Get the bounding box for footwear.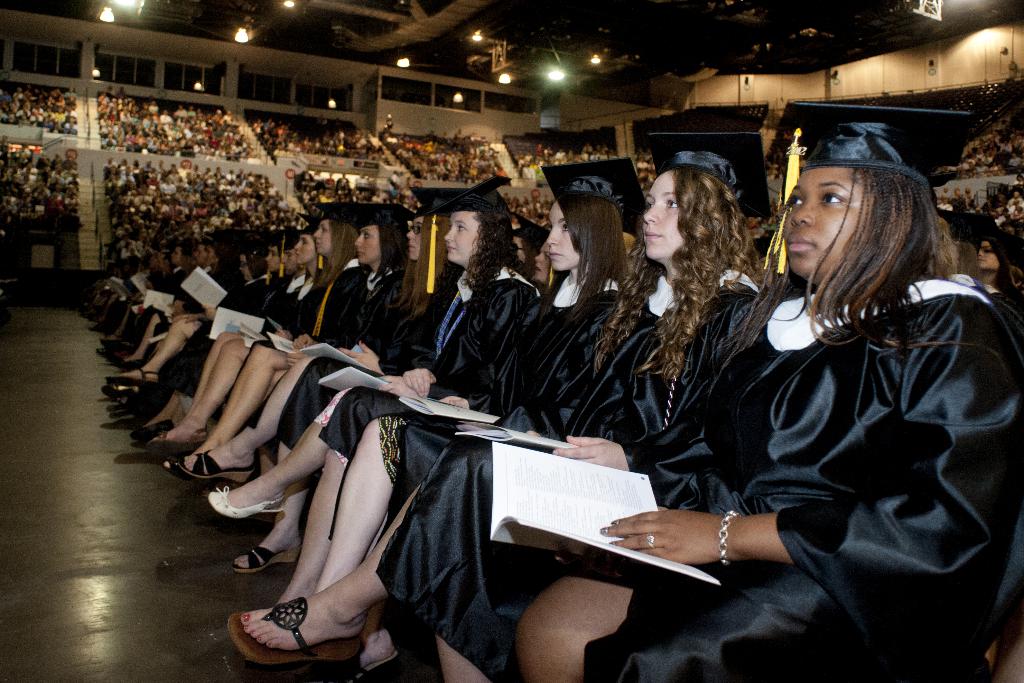
128,422,175,441.
